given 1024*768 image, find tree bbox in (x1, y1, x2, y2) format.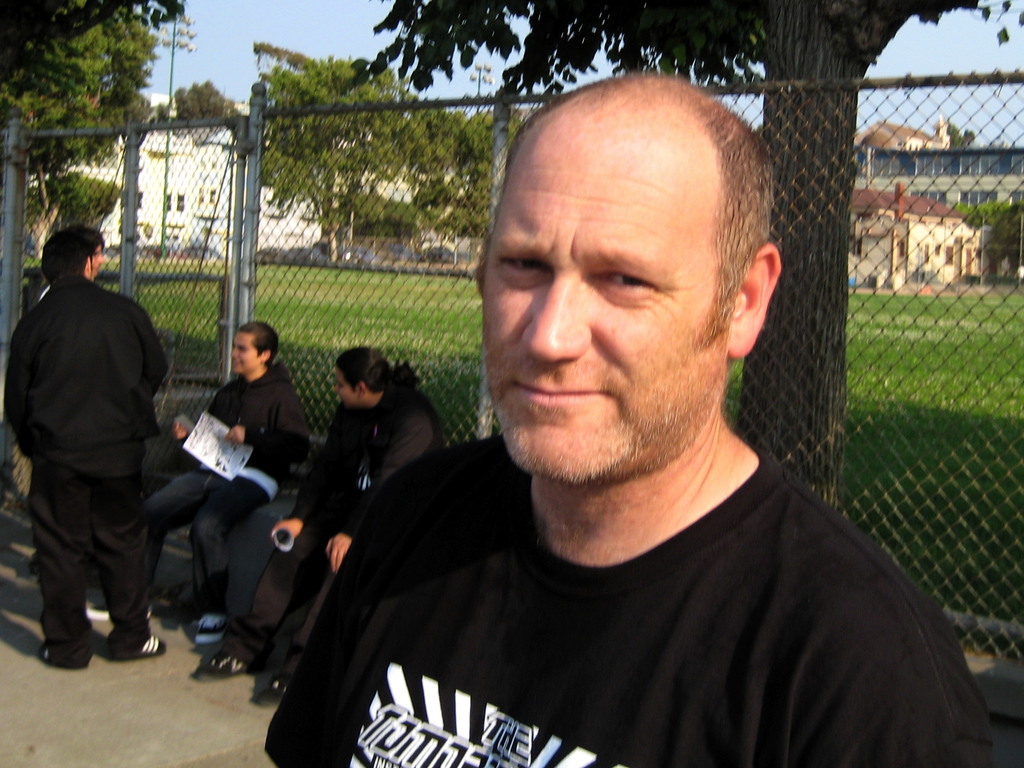
(407, 92, 472, 268).
